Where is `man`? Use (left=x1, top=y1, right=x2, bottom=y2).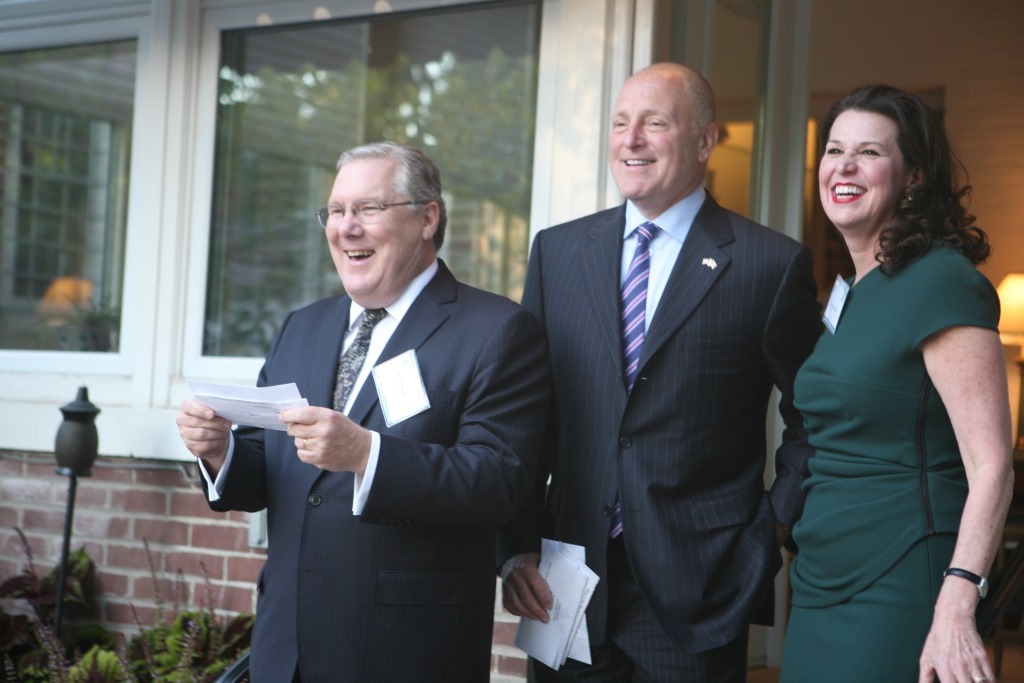
(left=493, top=61, right=819, bottom=682).
